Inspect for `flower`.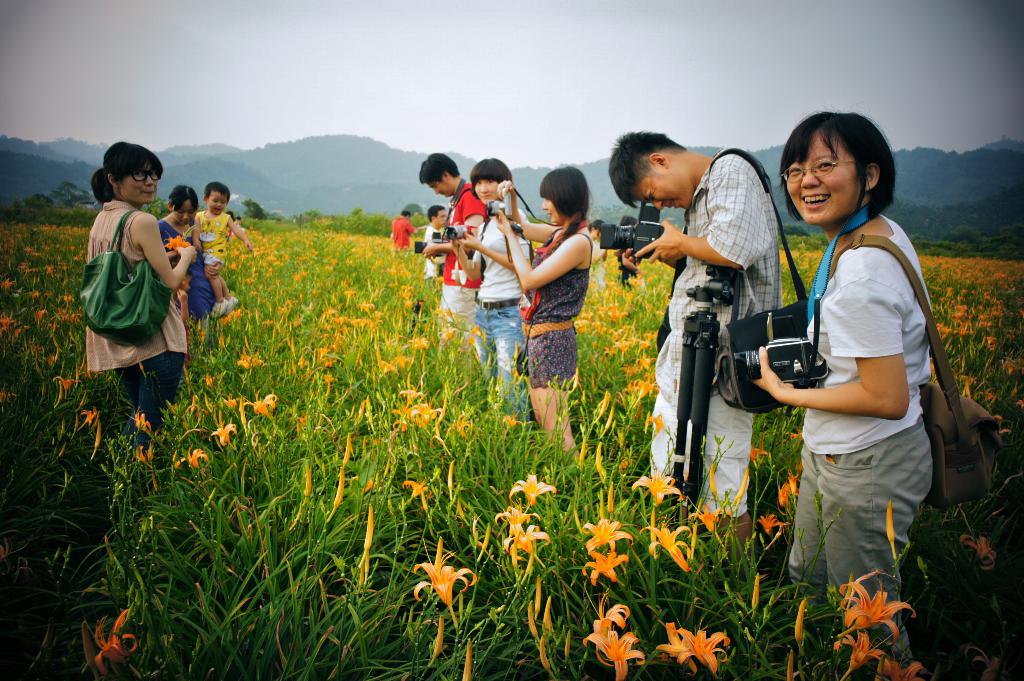
Inspection: l=0, t=316, r=22, b=339.
